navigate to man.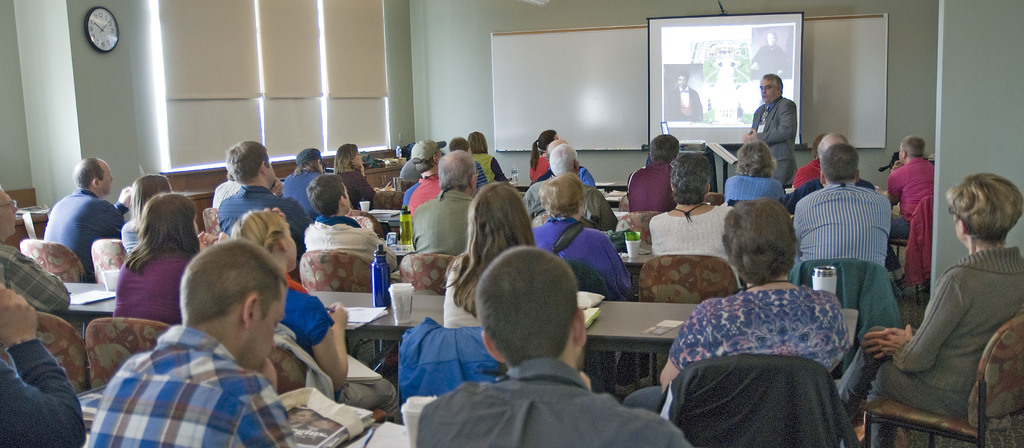
Navigation target: 882 133 938 242.
